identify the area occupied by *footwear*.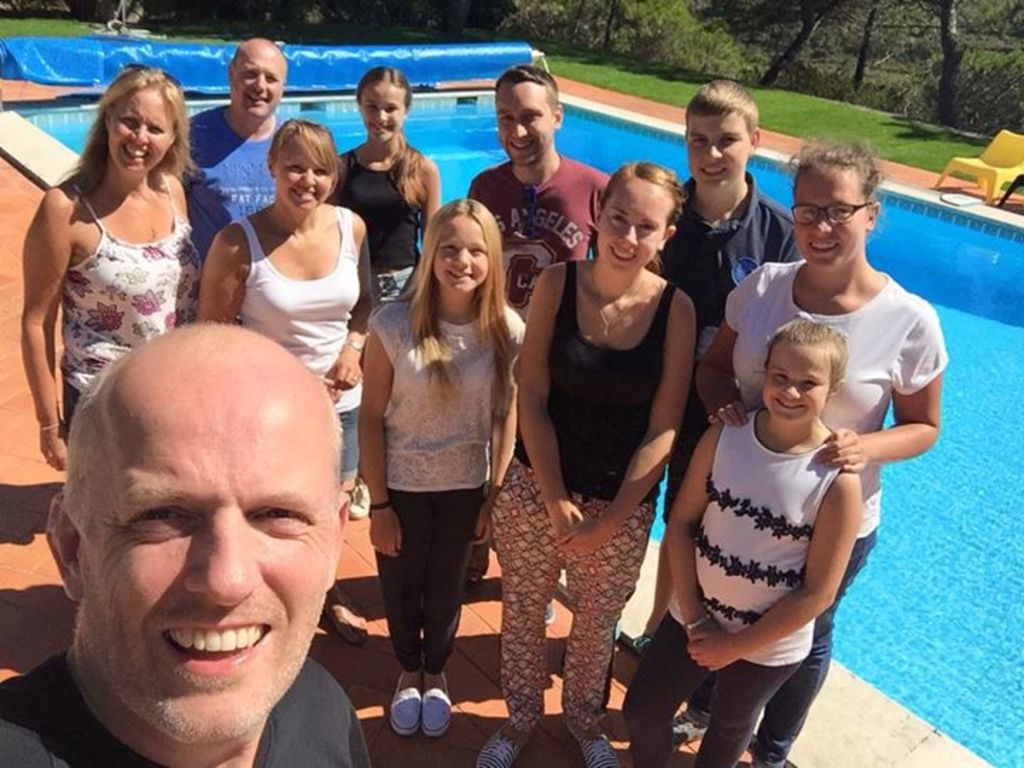
Area: 472,720,532,767.
